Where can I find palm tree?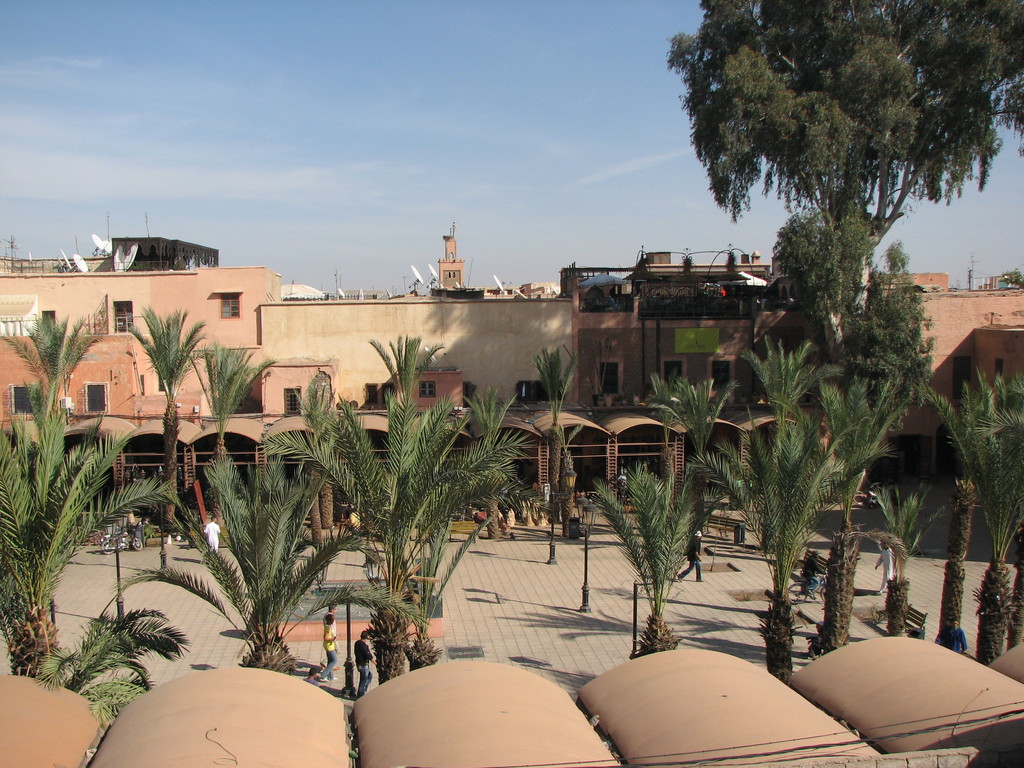
You can find it at [x1=762, y1=330, x2=812, y2=502].
